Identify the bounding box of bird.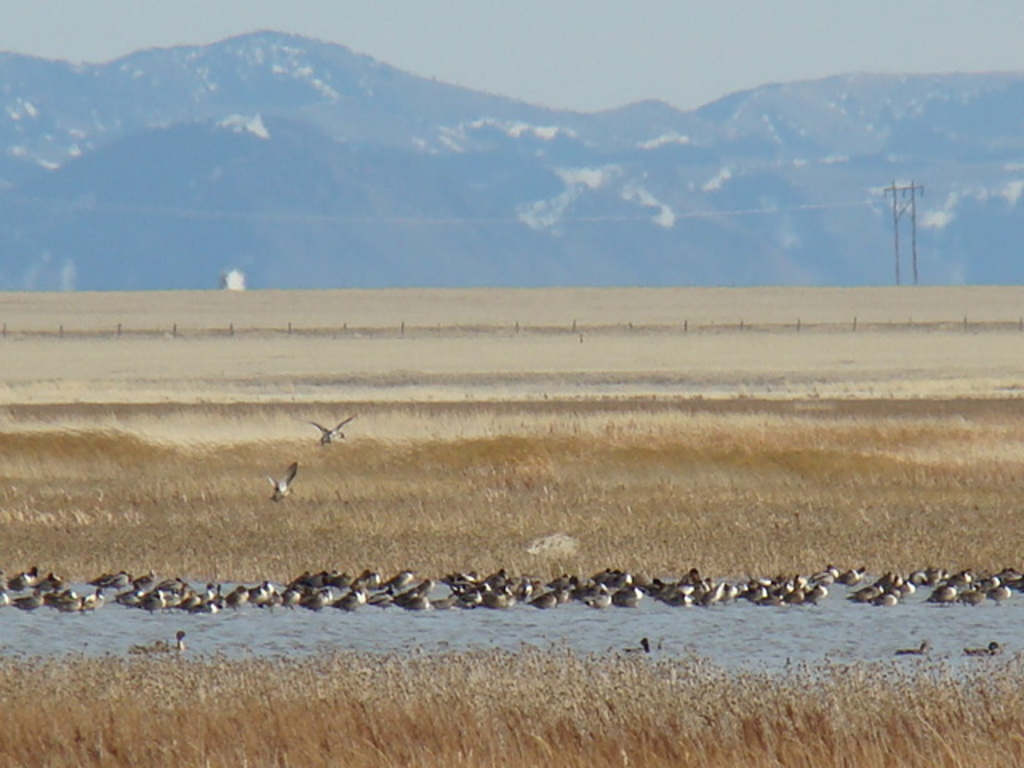
bbox=[376, 576, 387, 586].
